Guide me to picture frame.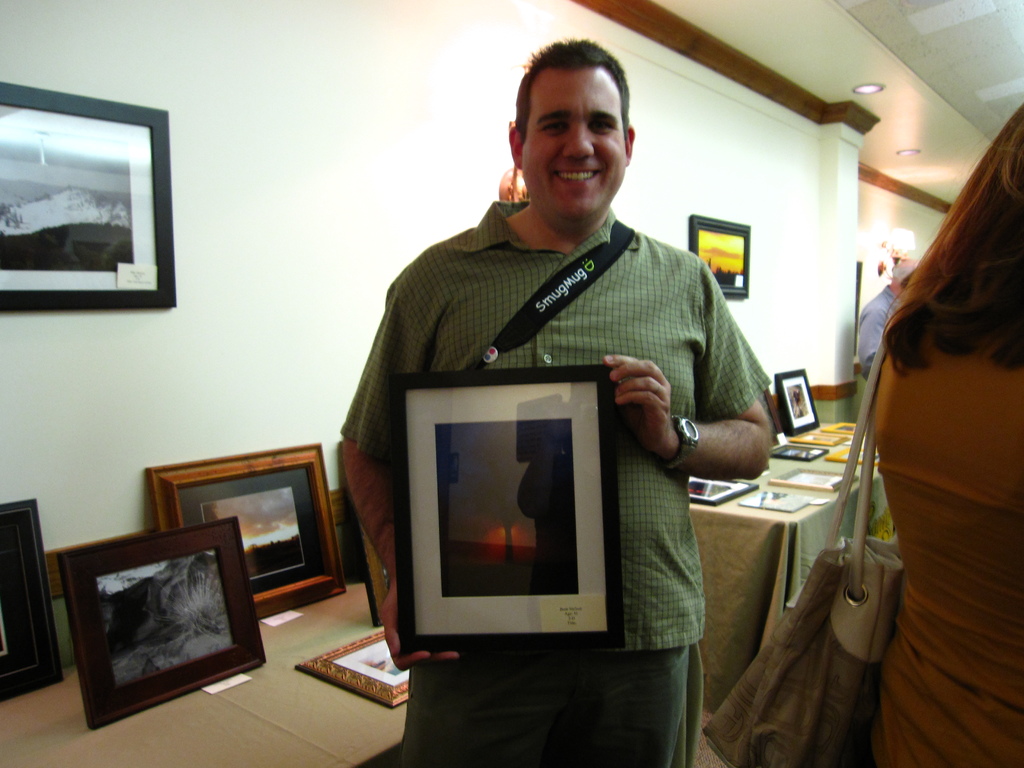
Guidance: x1=830 y1=421 x2=858 y2=434.
